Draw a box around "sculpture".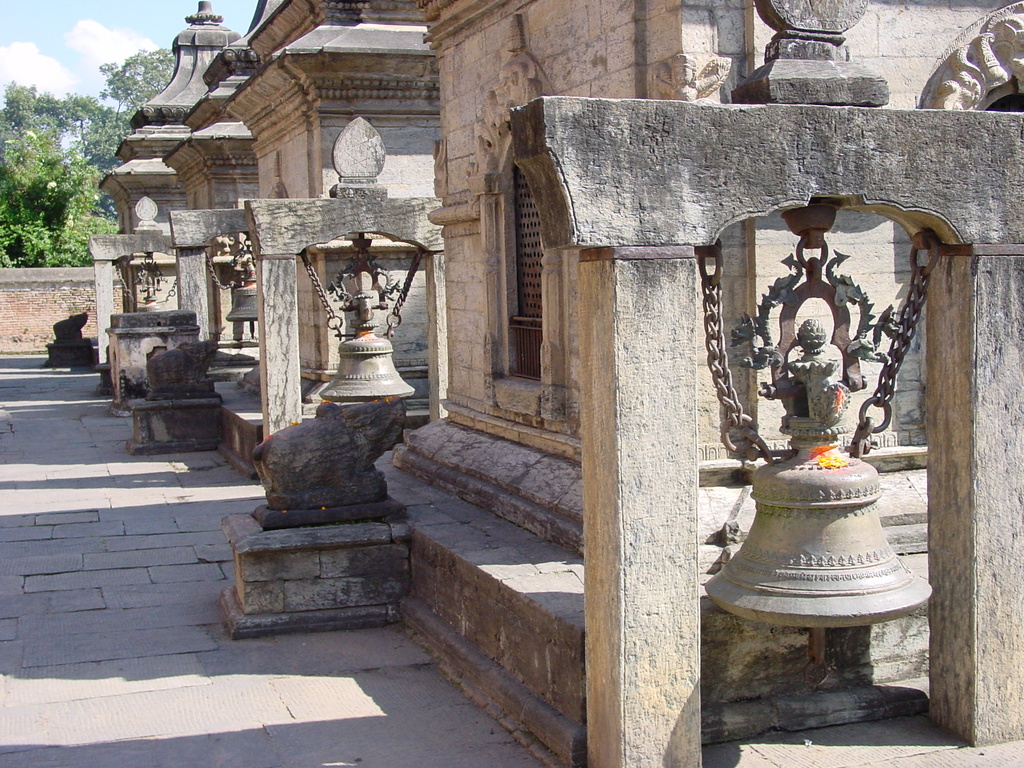
select_region(487, 0, 1023, 767).
